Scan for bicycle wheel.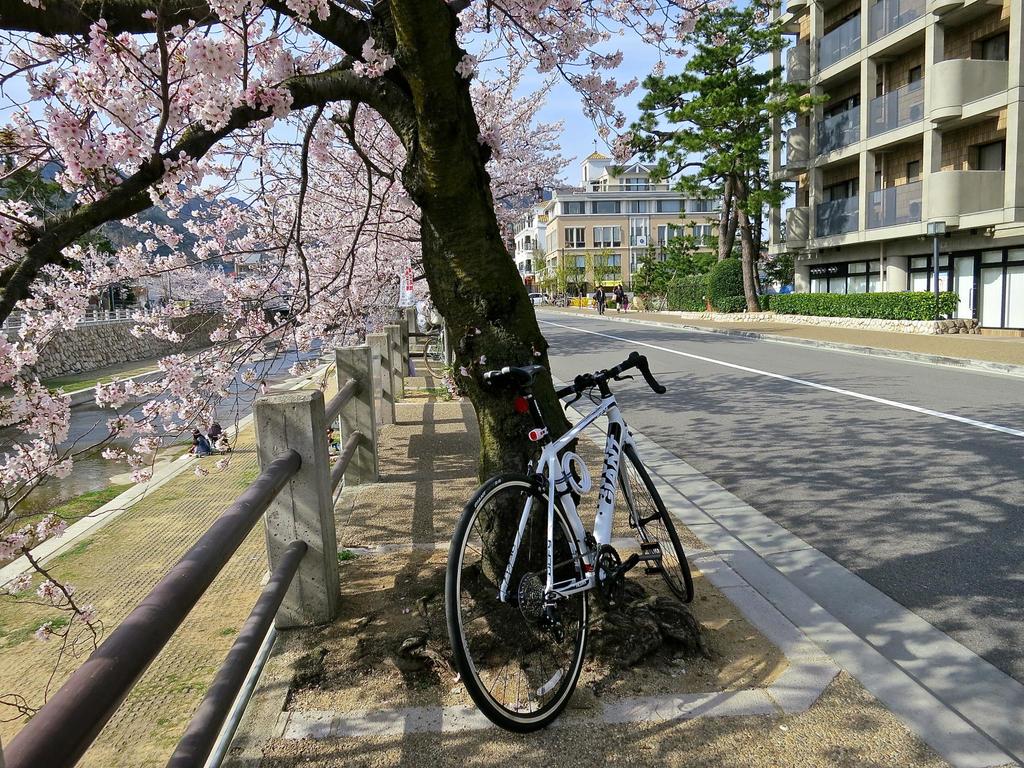
Scan result: l=424, t=337, r=458, b=384.
